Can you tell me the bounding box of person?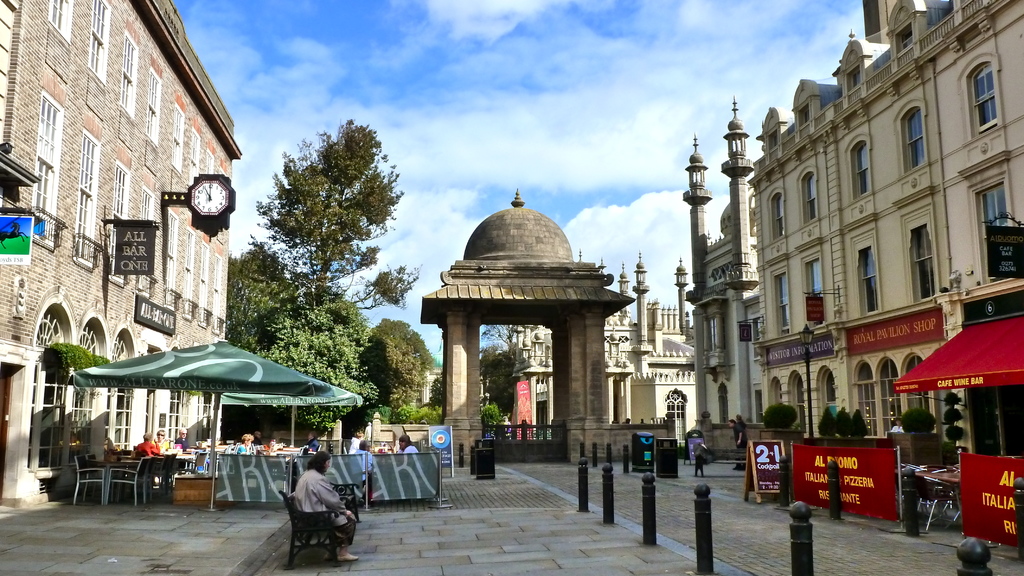
(691,436,705,477).
